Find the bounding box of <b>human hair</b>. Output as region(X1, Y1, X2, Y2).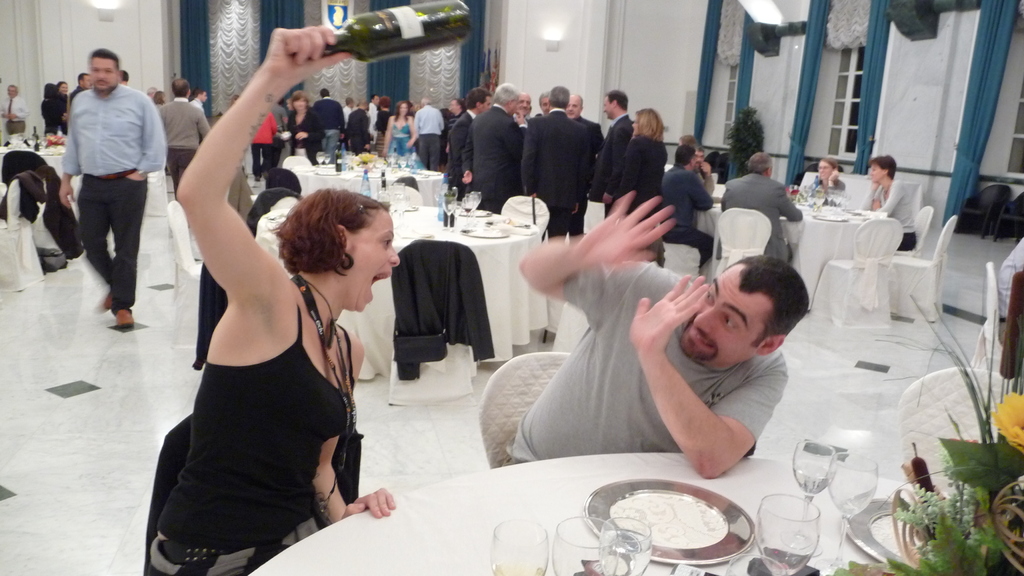
region(745, 151, 771, 175).
